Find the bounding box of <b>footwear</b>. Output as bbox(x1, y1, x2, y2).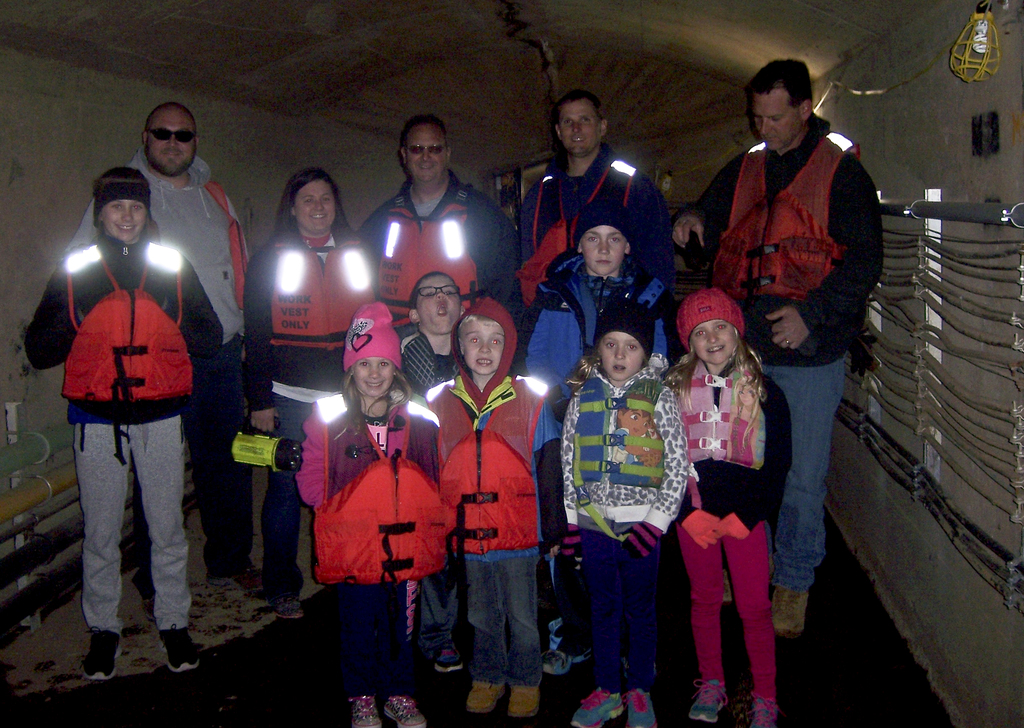
bbox(465, 679, 506, 716).
